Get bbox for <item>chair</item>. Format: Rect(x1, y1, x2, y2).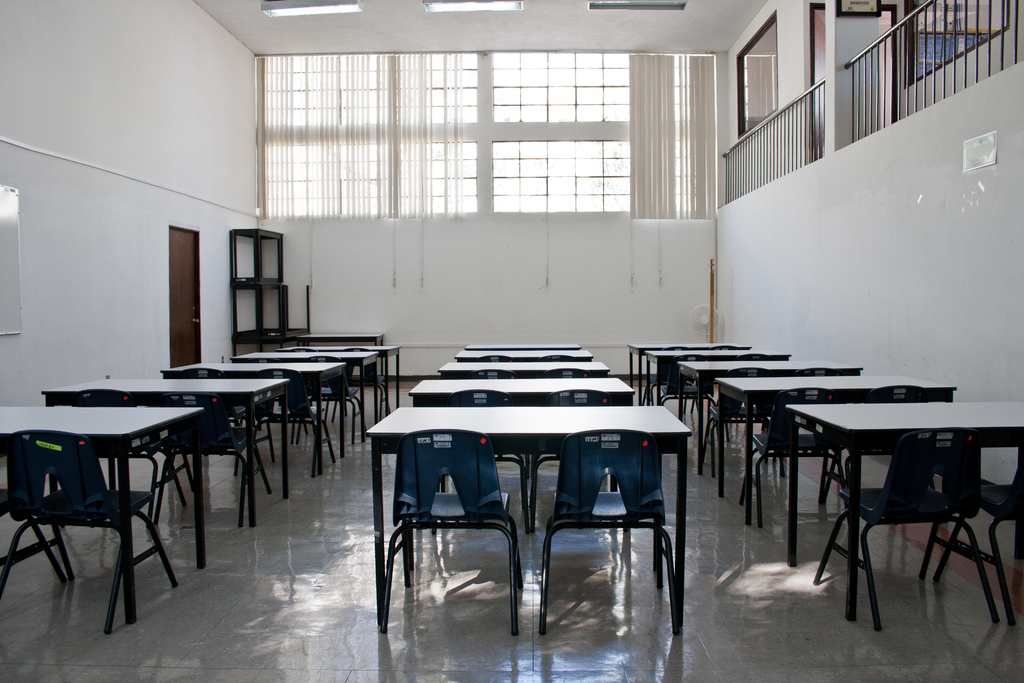
Rect(473, 349, 516, 366).
